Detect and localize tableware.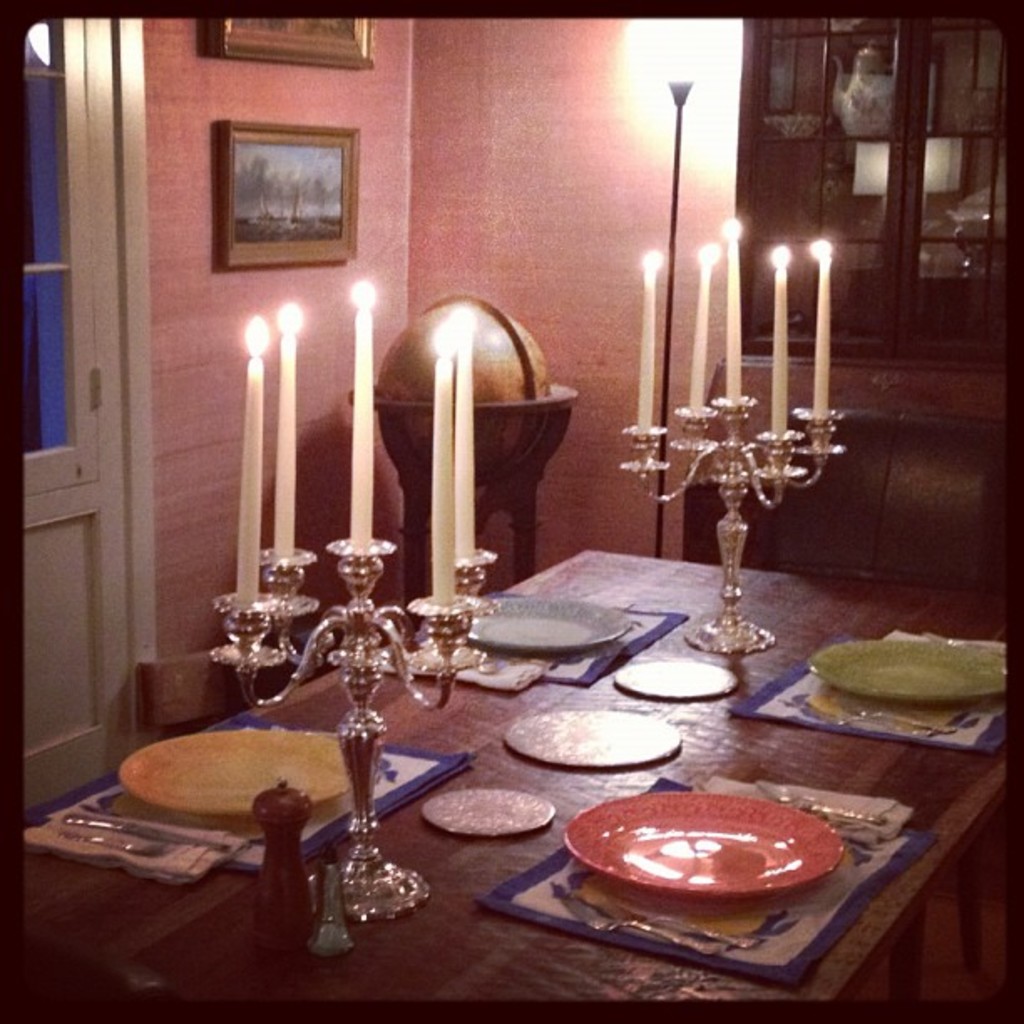
Localized at {"left": 574, "top": 790, "right": 863, "bottom": 925}.
